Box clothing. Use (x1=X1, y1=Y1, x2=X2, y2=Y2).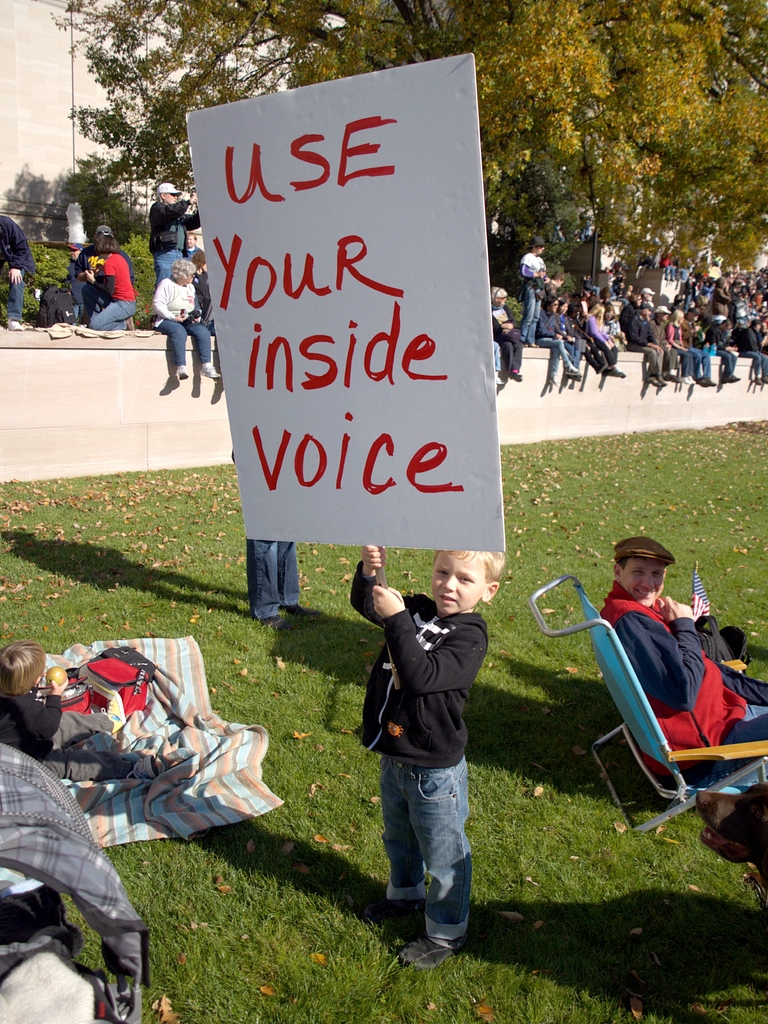
(x1=0, y1=746, x2=143, y2=1023).
